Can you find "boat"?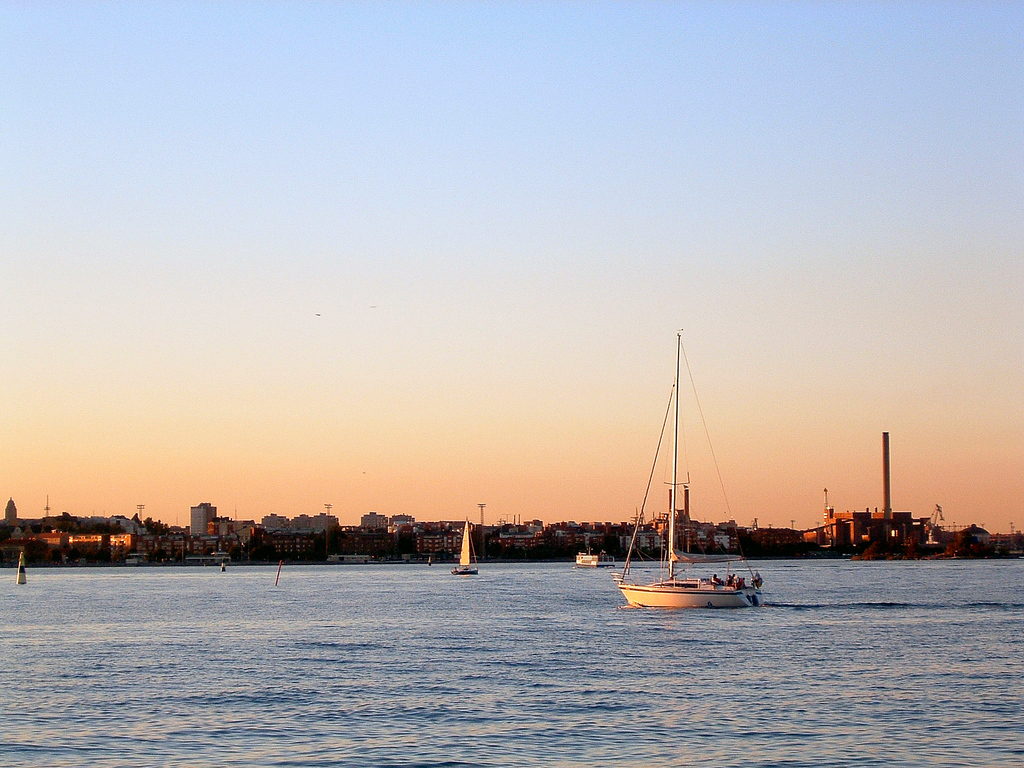
Yes, bounding box: region(572, 546, 614, 570).
